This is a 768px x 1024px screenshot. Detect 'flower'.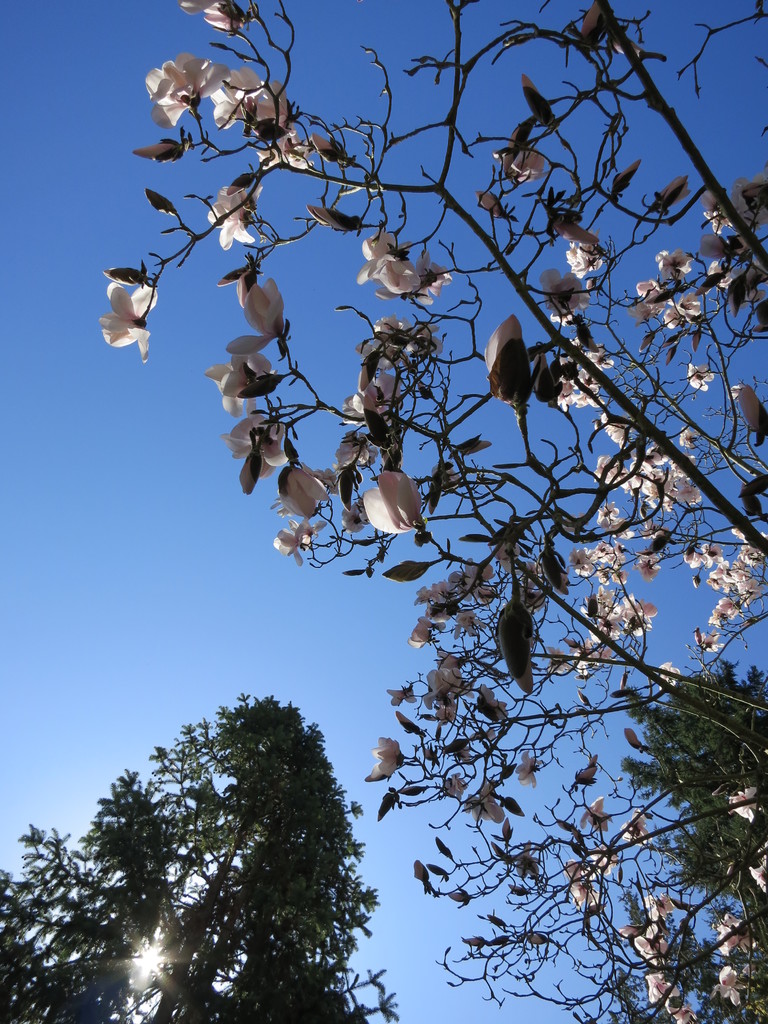
left=176, top=0, right=214, bottom=17.
